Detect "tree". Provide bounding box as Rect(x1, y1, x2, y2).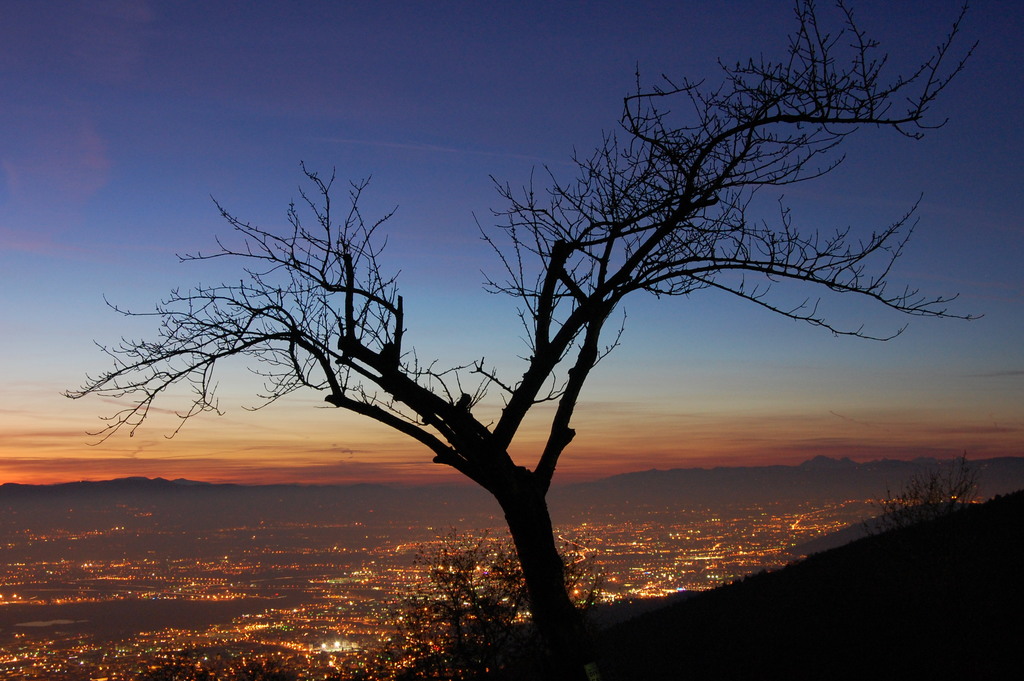
Rect(61, 1, 990, 659).
